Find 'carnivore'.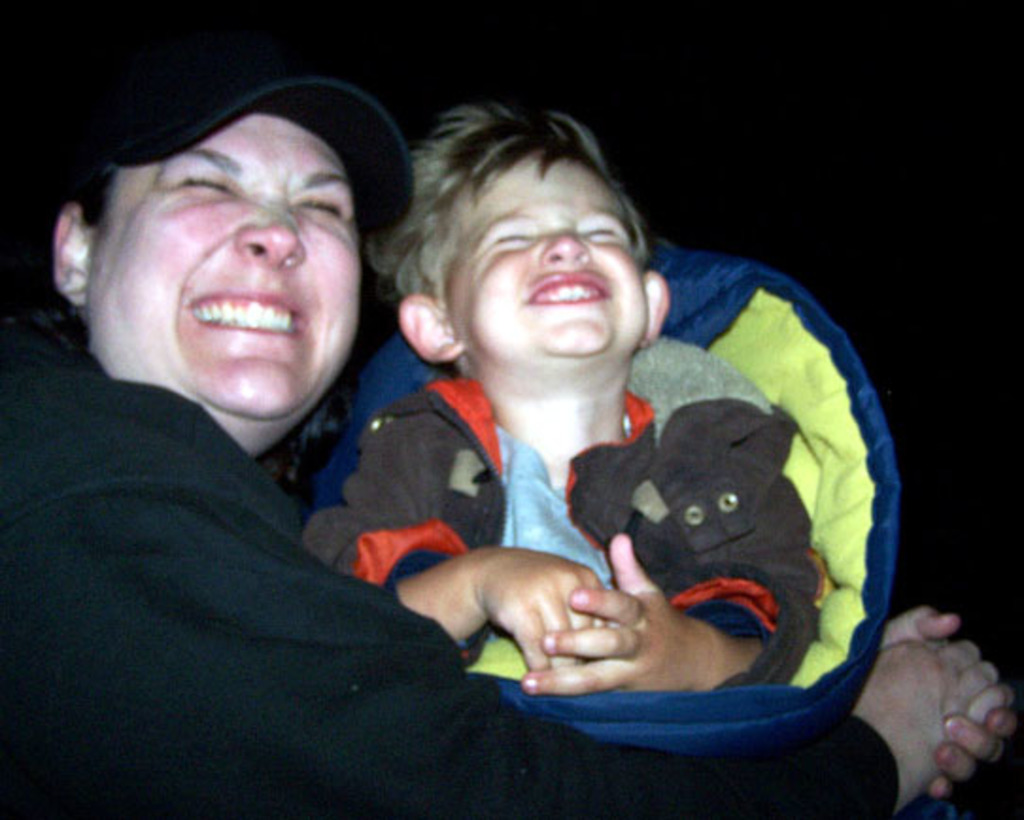
locate(310, 93, 862, 724).
